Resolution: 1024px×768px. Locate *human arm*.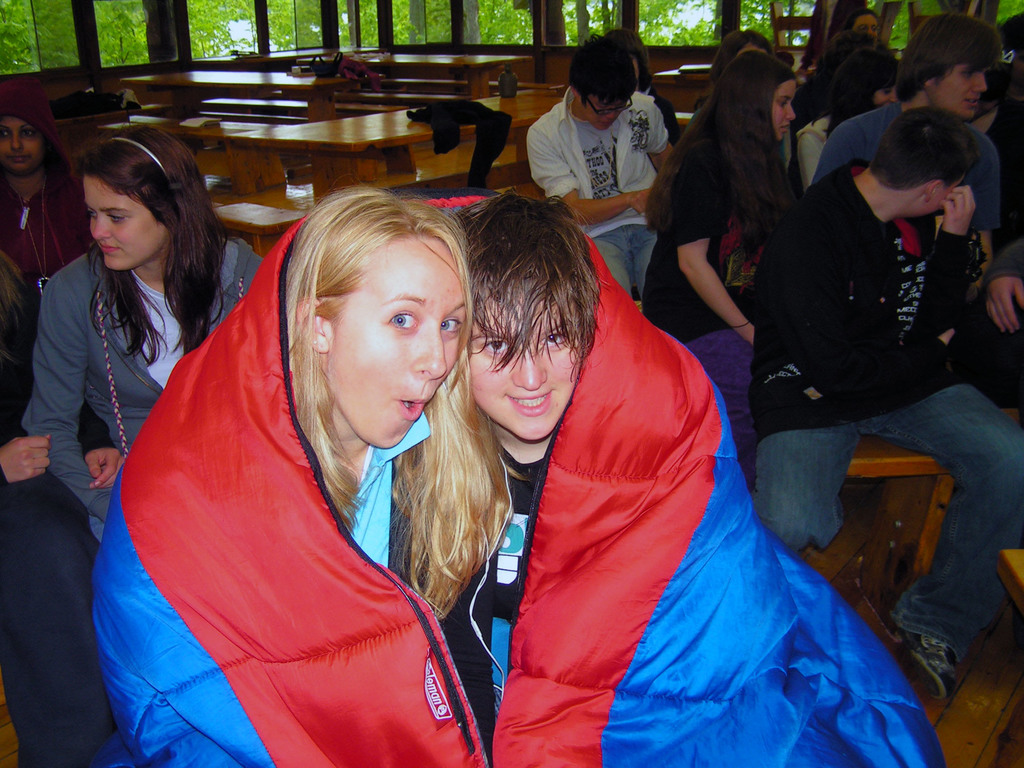
box(984, 236, 1023, 341).
